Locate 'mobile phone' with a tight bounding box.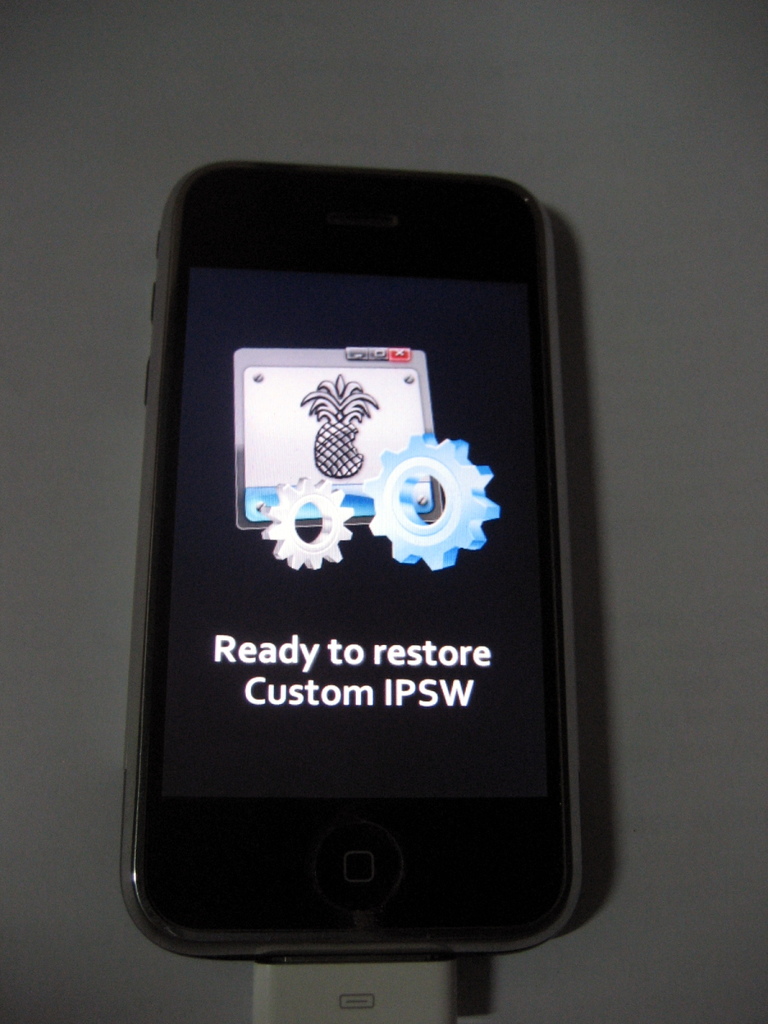
bbox=(103, 160, 619, 968).
